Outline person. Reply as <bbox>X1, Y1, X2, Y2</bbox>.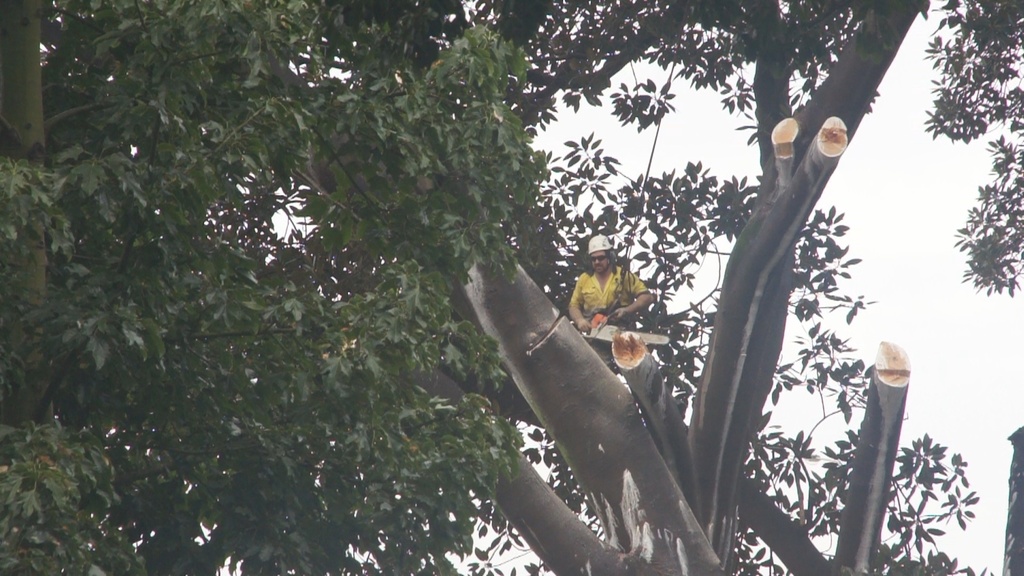
<bbox>575, 240, 644, 358</bbox>.
